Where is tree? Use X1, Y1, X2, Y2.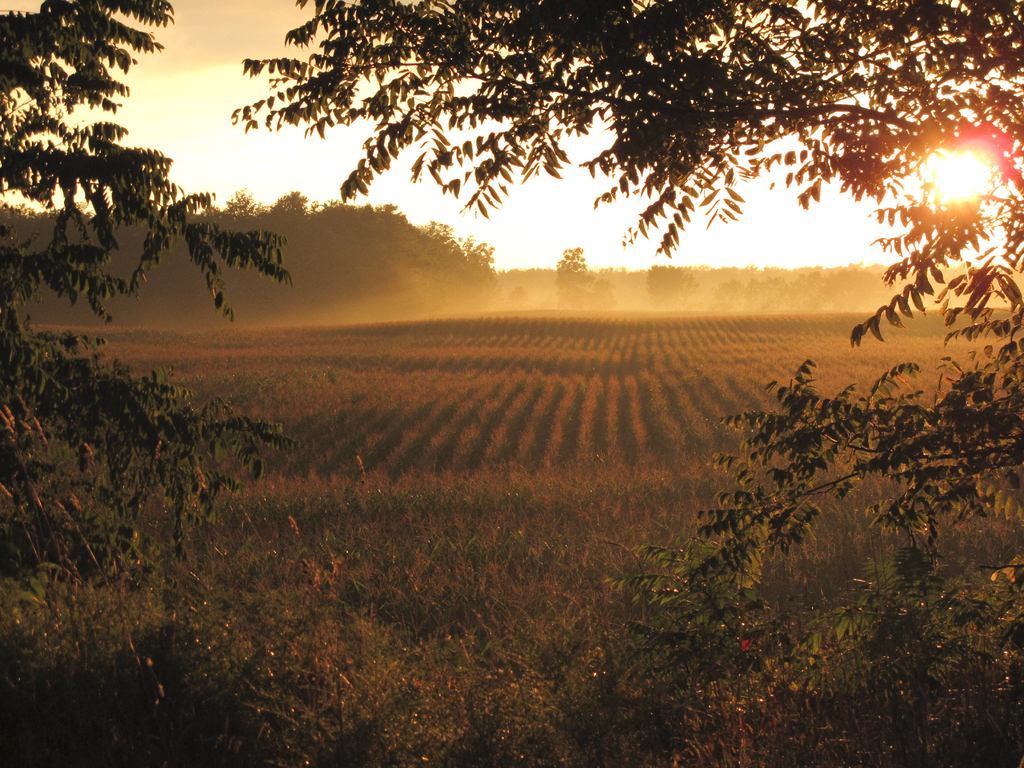
556, 246, 589, 299.
